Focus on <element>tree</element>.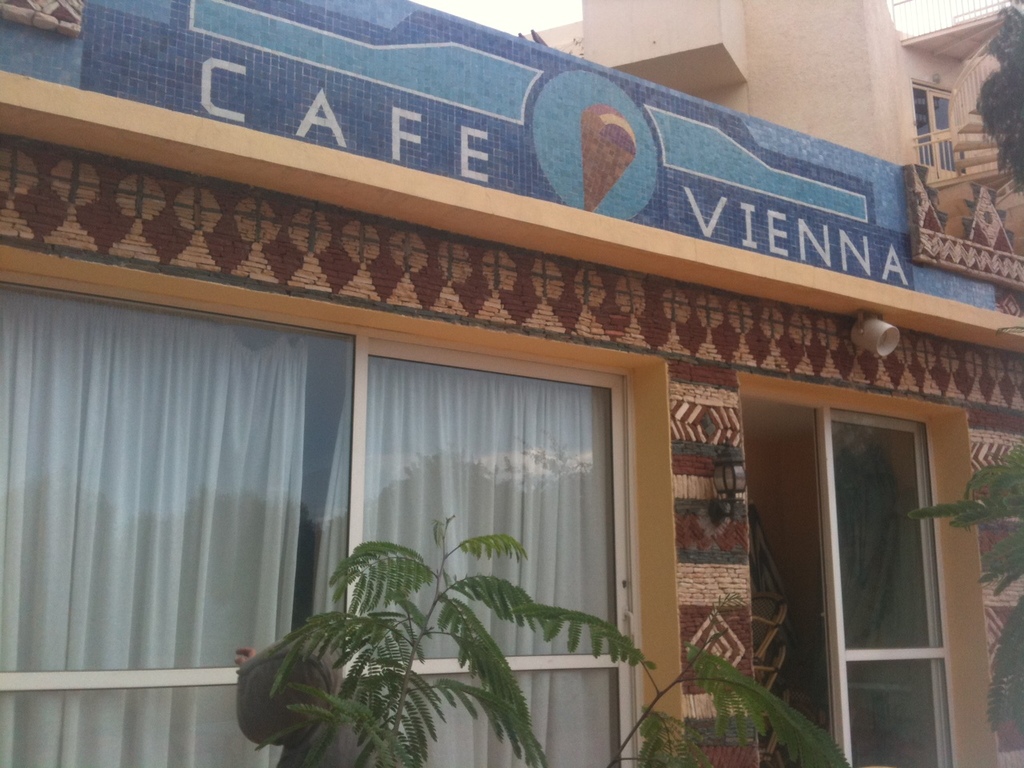
Focused at box(977, 0, 1023, 191).
